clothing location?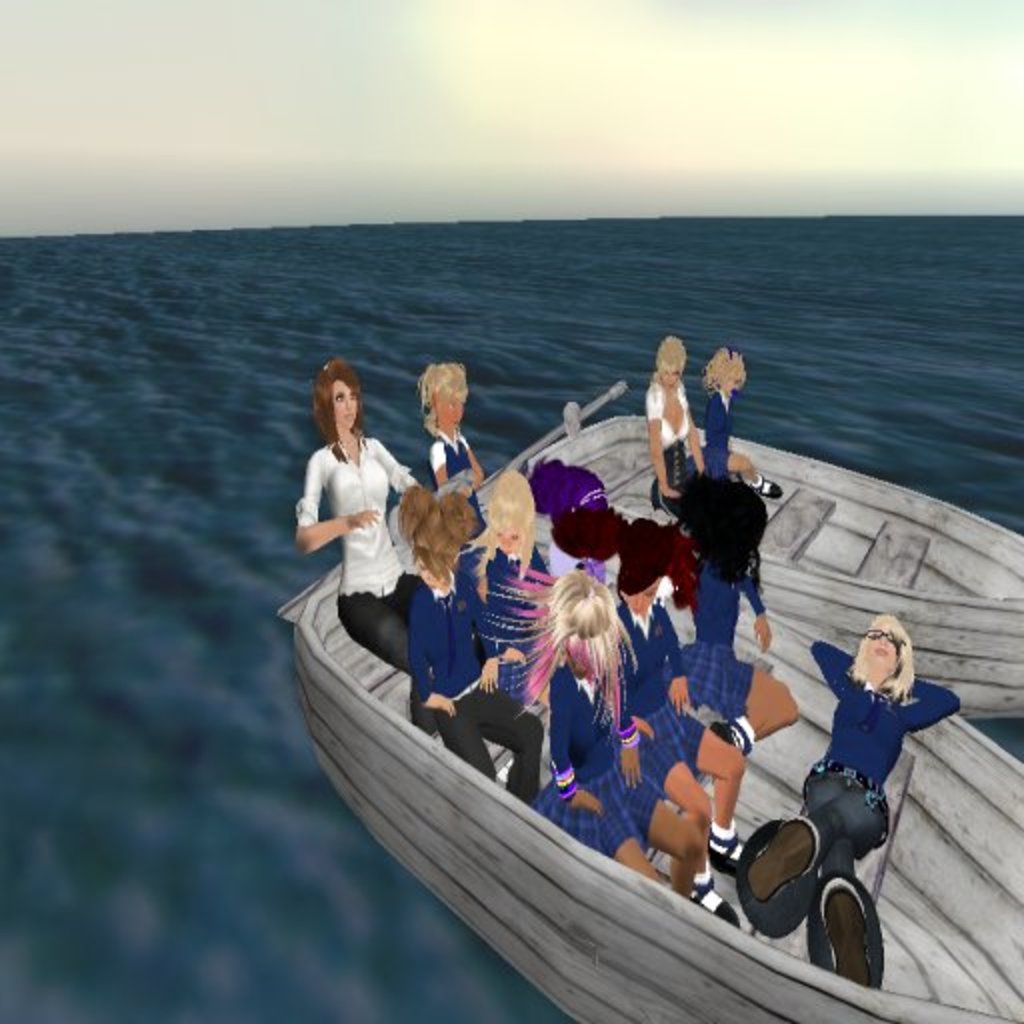
pyautogui.locateOnScreen(614, 608, 706, 780)
